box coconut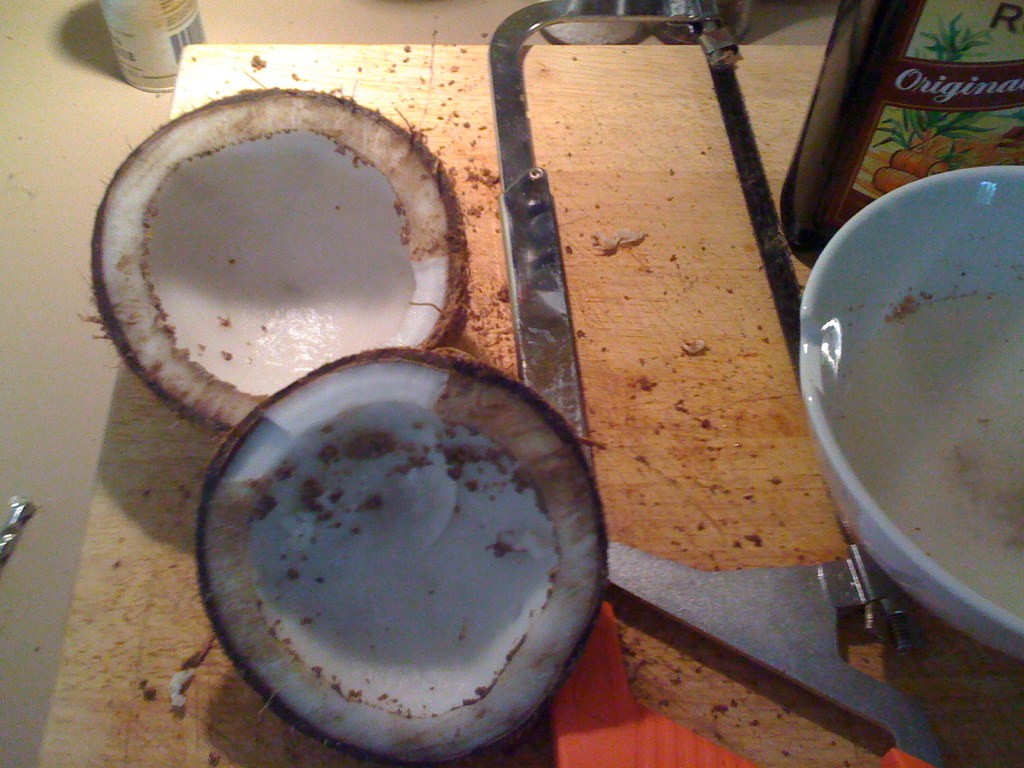
{"x1": 75, "y1": 64, "x2": 611, "y2": 767}
